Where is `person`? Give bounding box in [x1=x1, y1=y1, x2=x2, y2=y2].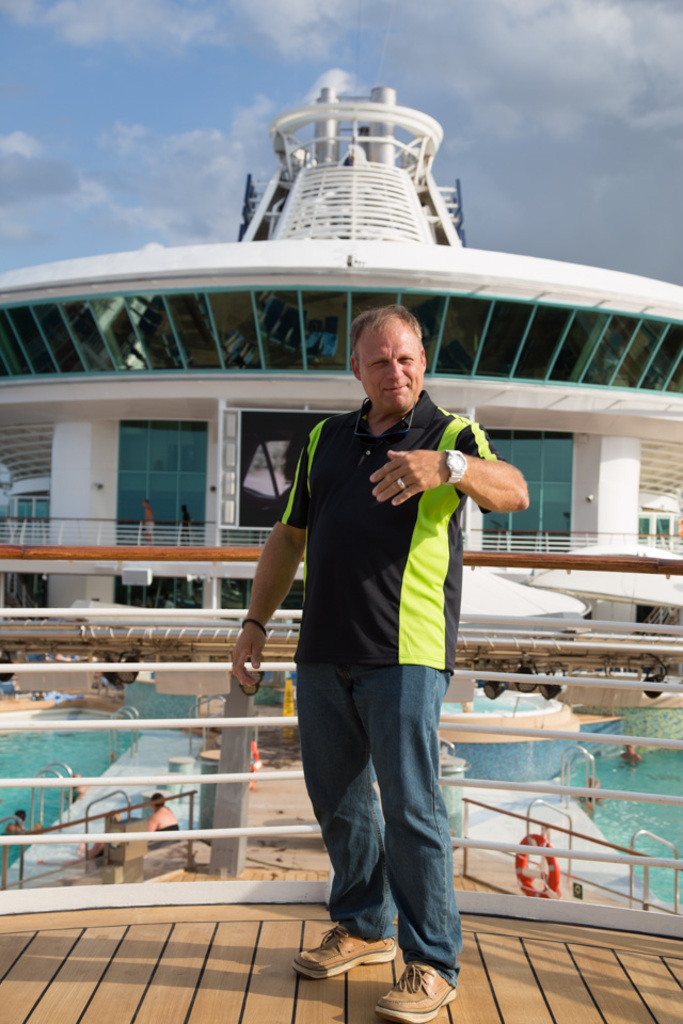
[x1=228, y1=306, x2=526, y2=1023].
